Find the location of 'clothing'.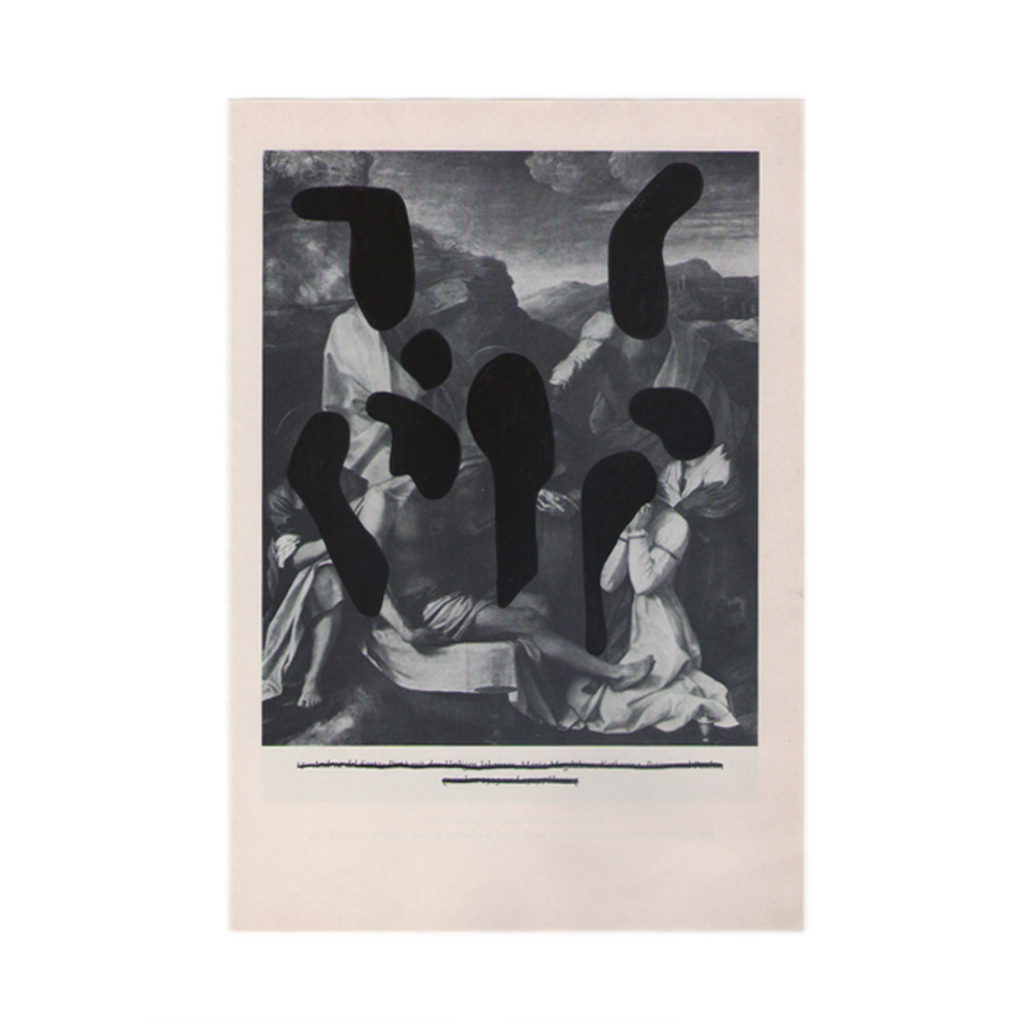
Location: box=[559, 508, 734, 733].
